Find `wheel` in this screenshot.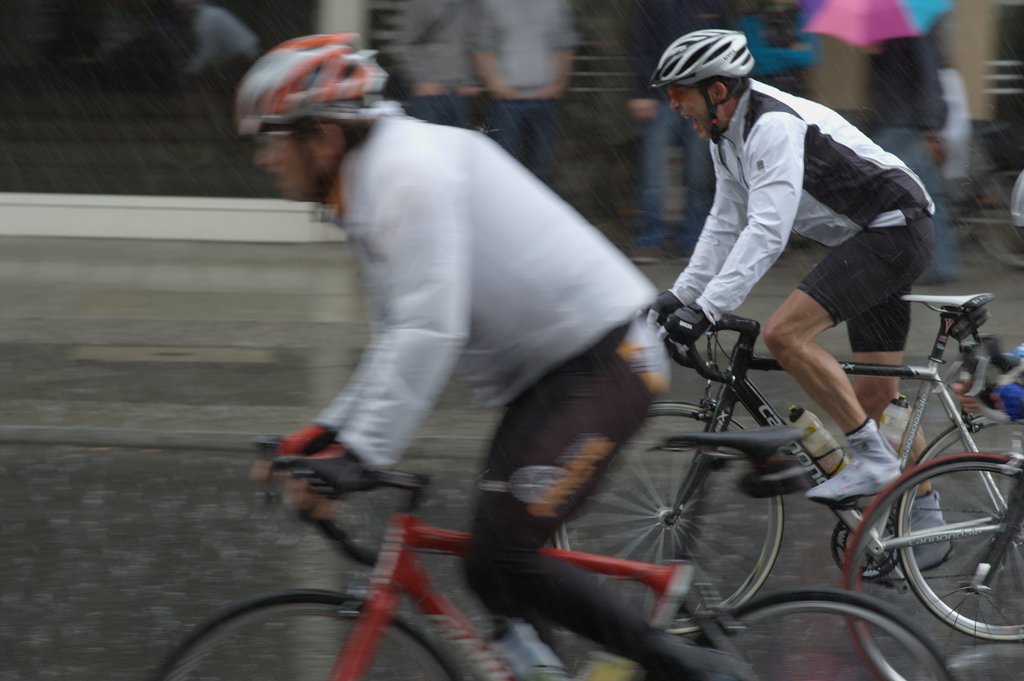
The bounding box for `wheel` is box=[895, 414, 1023, 645].
